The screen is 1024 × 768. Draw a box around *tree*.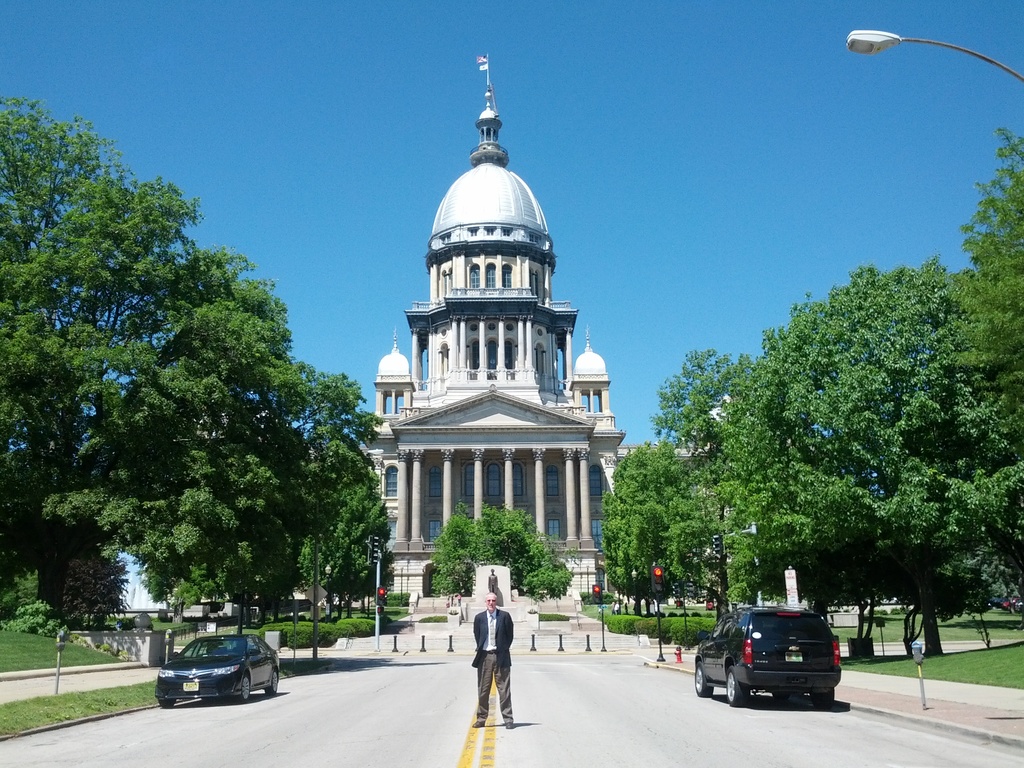
<box>0,99,283,637</box>.
